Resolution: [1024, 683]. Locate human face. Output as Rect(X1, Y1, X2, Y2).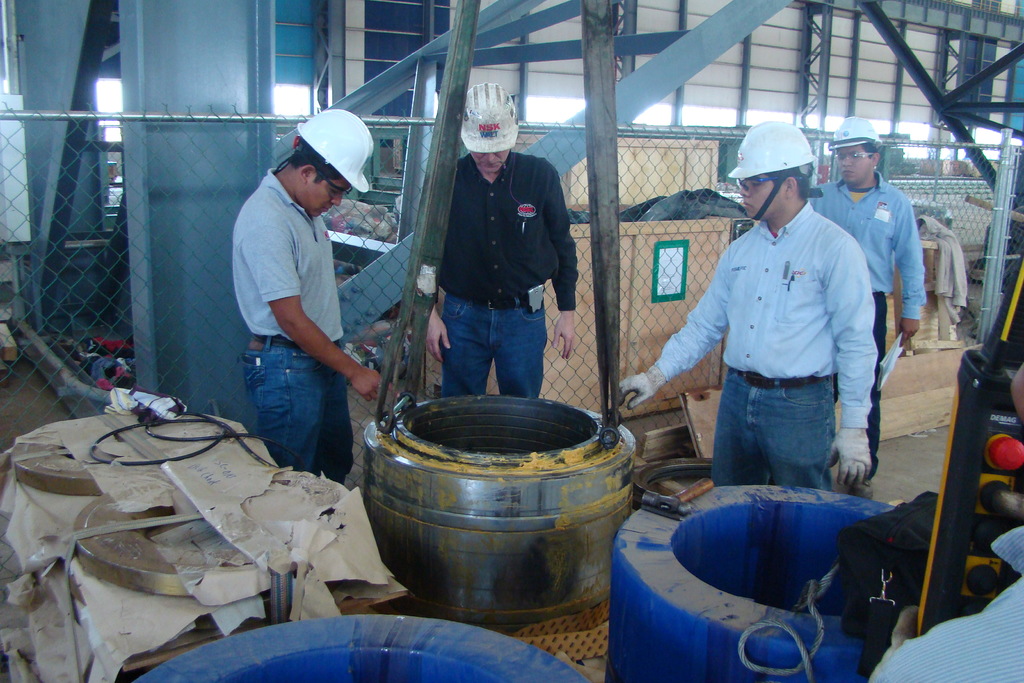
Rect(742, 175, 771, 220).
